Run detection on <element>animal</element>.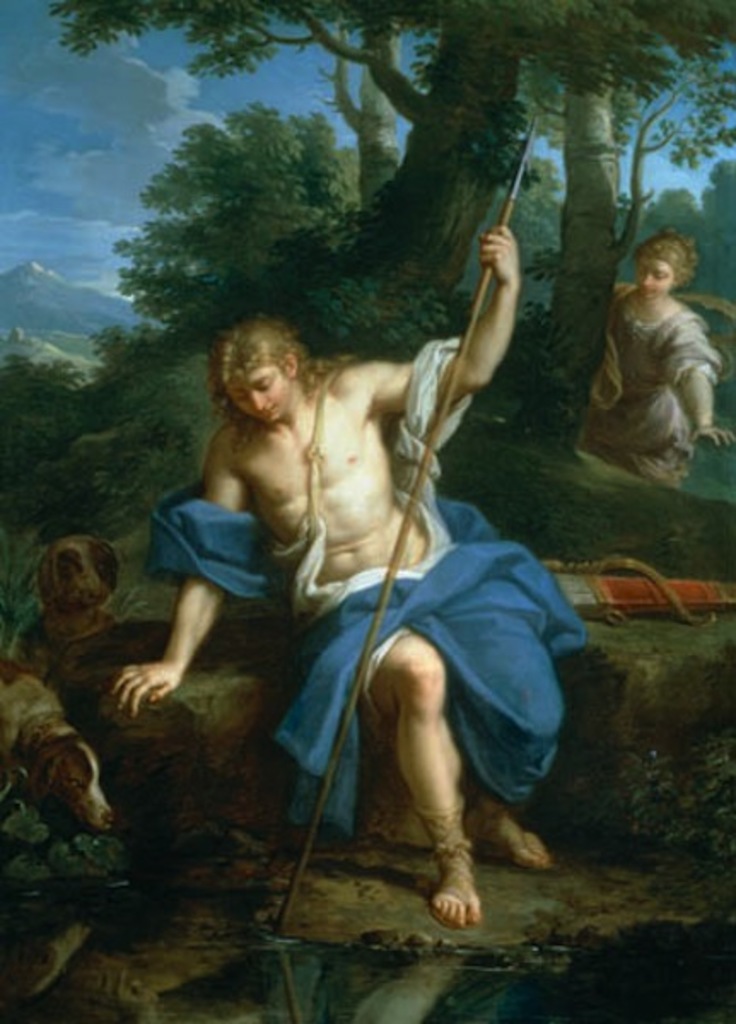
Result: 0 650 111 835.
